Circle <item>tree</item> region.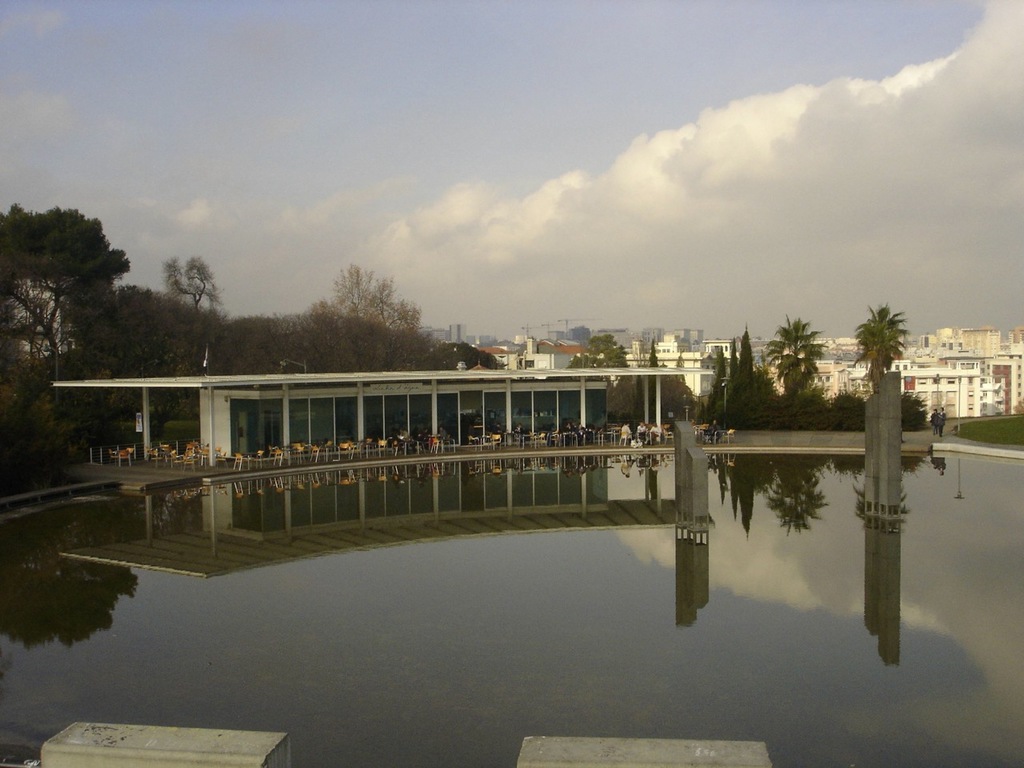
Region: 725, 325, 758, 428.
